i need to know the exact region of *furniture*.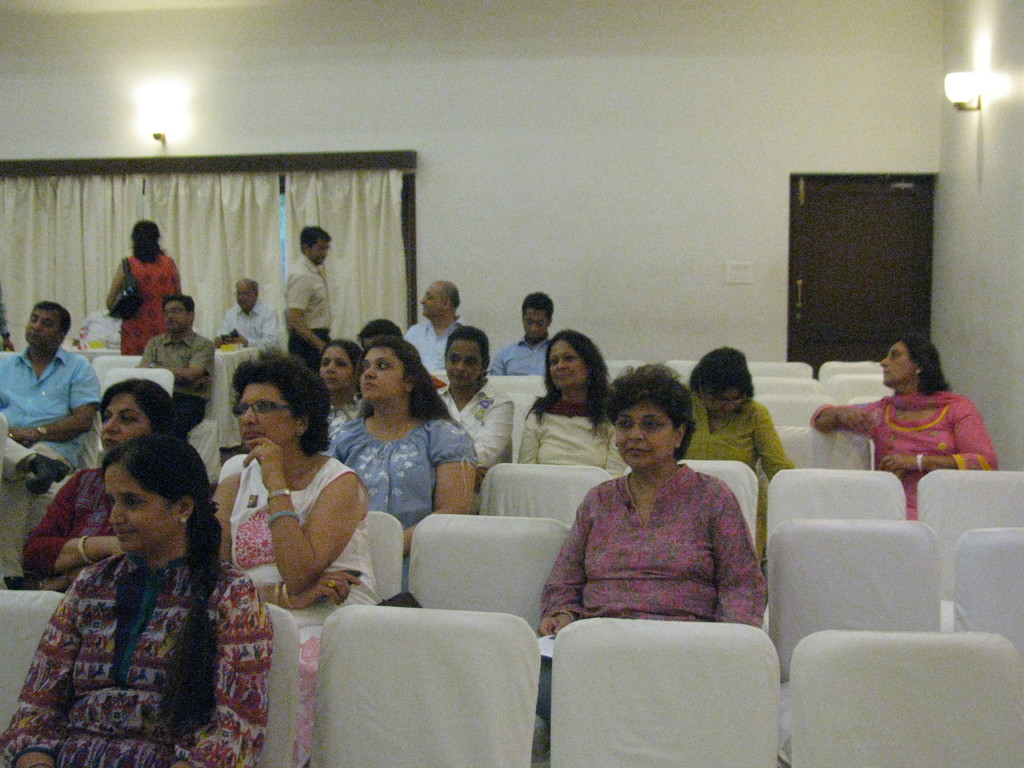
Region: x1=769, y1=522, x2=945, y2=688.
